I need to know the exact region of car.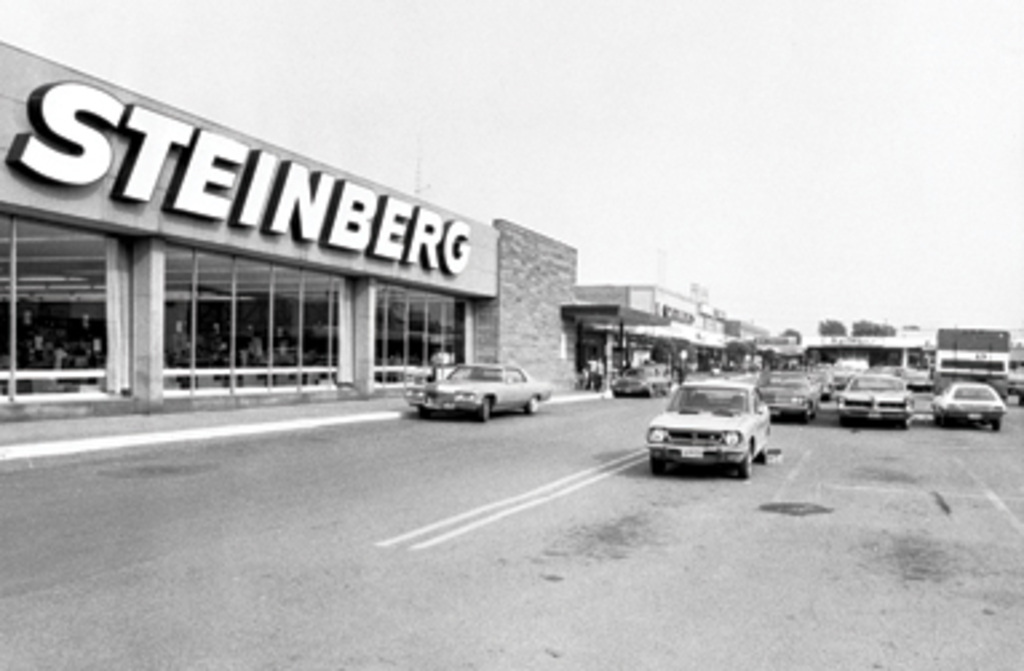
Region: crop(409, 364, 551, 417).
